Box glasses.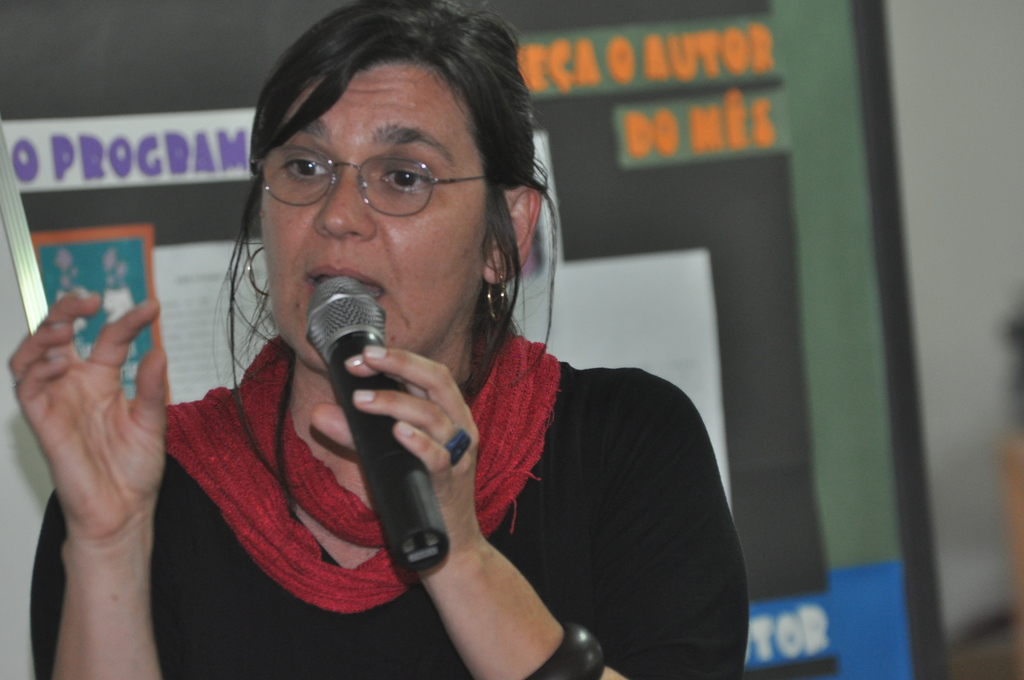
bbox(256, 102, 503, 213).
